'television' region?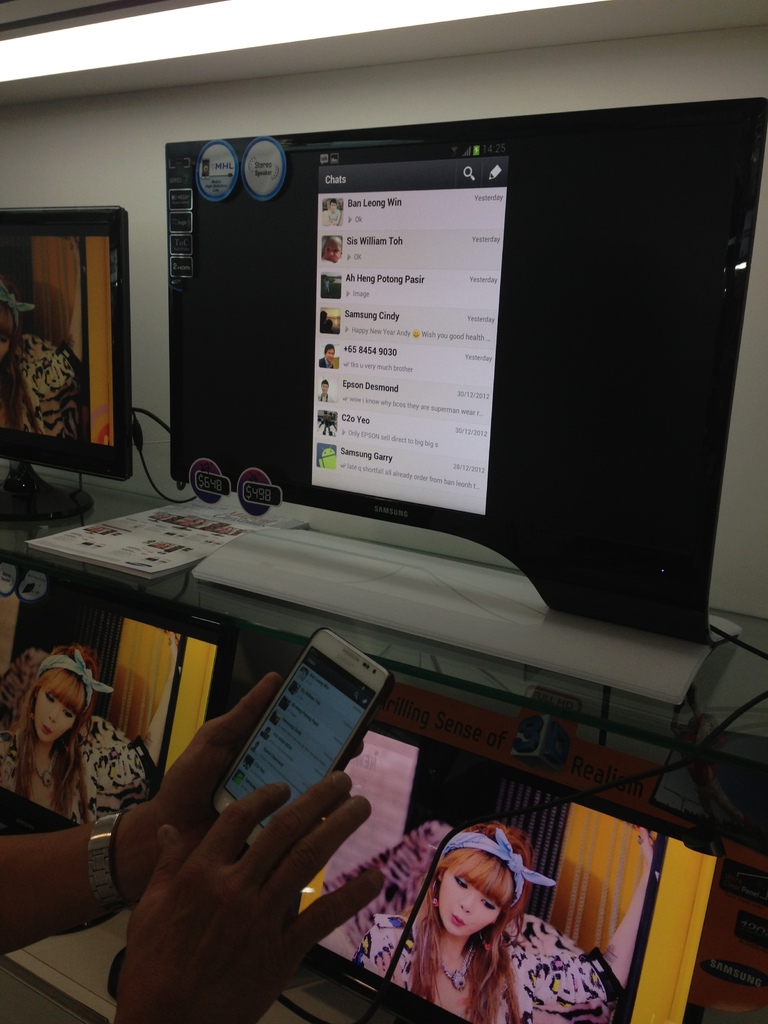
[163, 92, 767, 705]
